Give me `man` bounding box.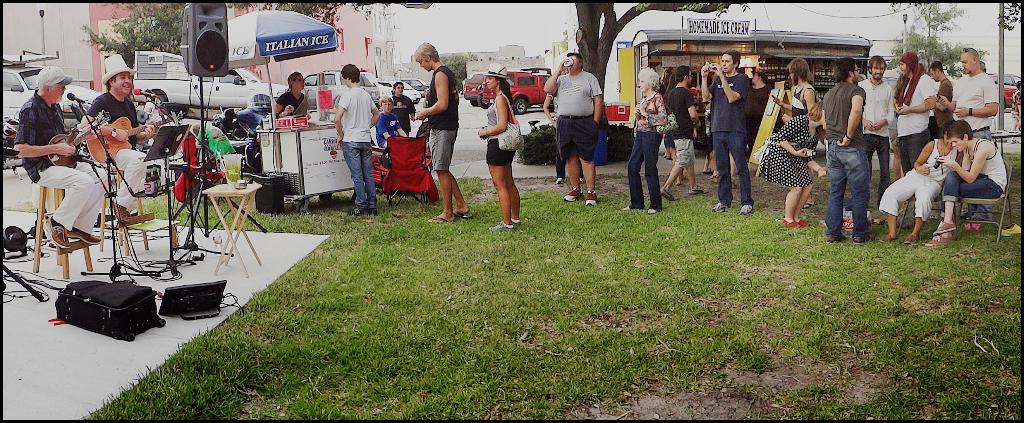
bbox(931, 63, 957, 142).
